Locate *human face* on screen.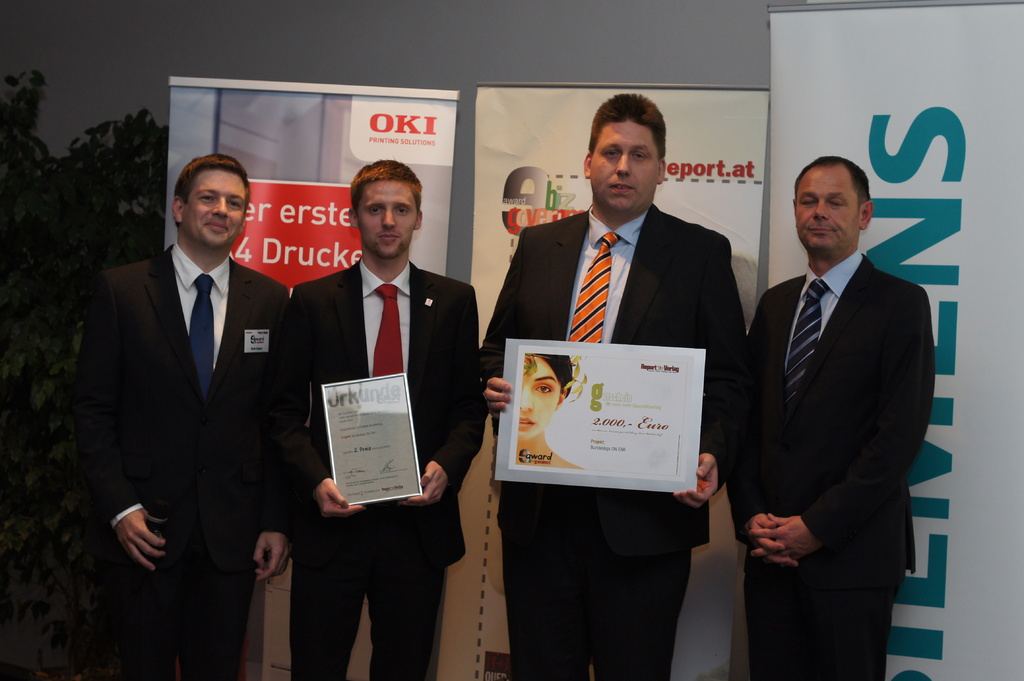
On screen at (x1=519, y1=356, x2=560, y2=442).
